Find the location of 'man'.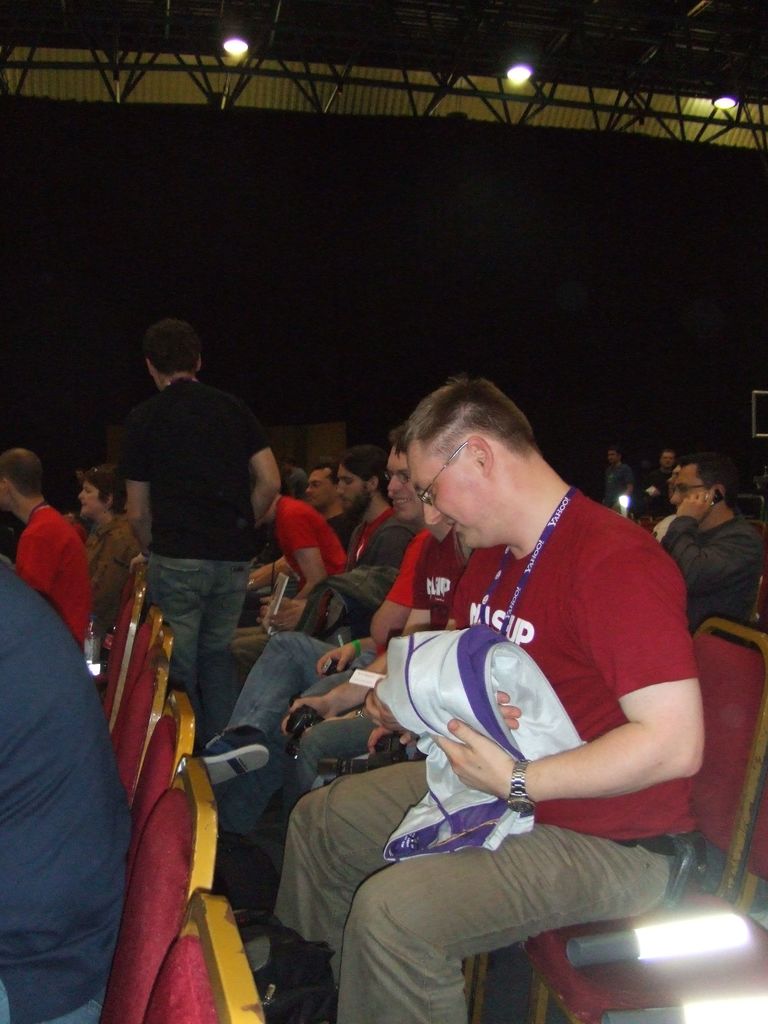
Location: (left=0, top=449, right=84, bottom=638).
